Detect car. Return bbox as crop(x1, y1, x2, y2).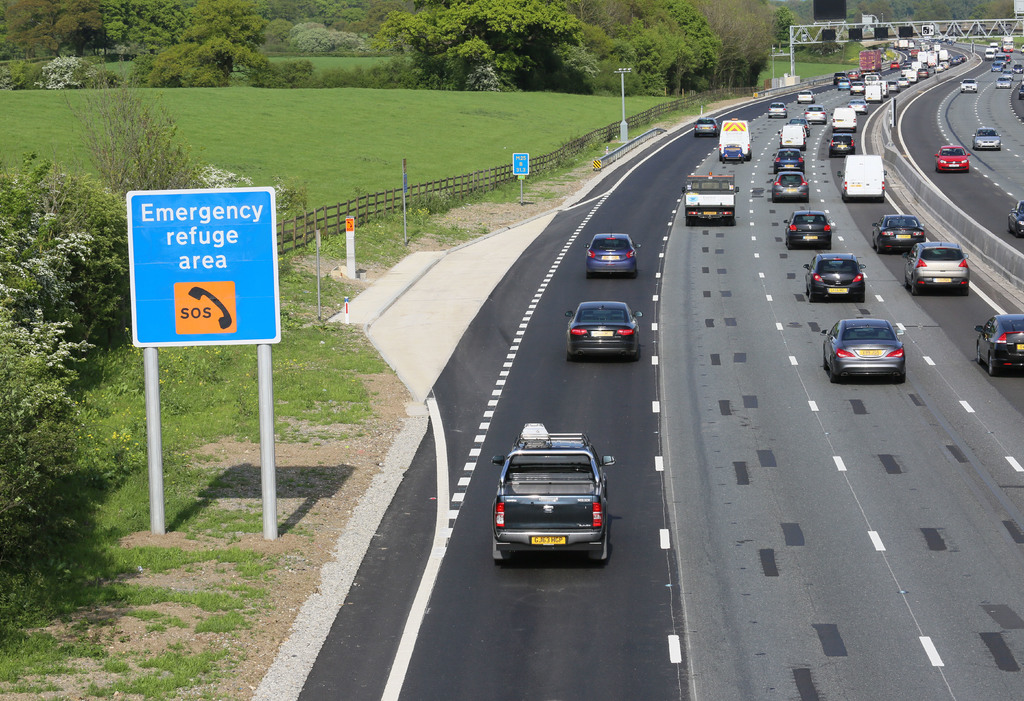
crop(1018, 85, 1023, 99).
